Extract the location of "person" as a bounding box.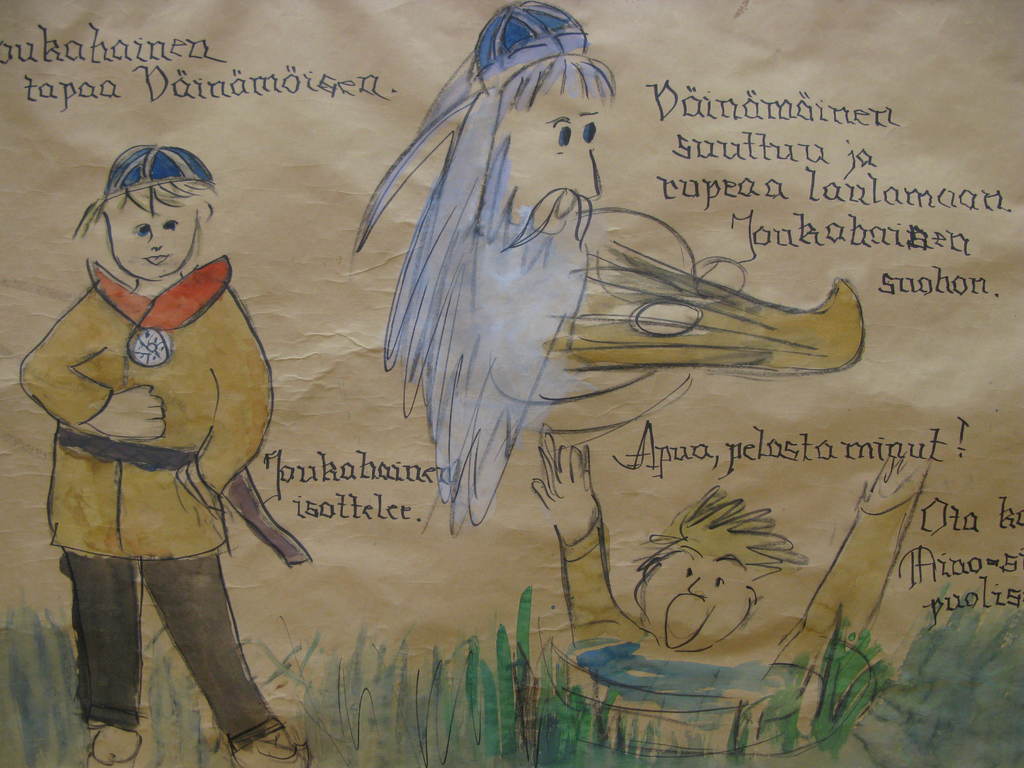
x1=535, y1=420, x2=927, y2=761.
